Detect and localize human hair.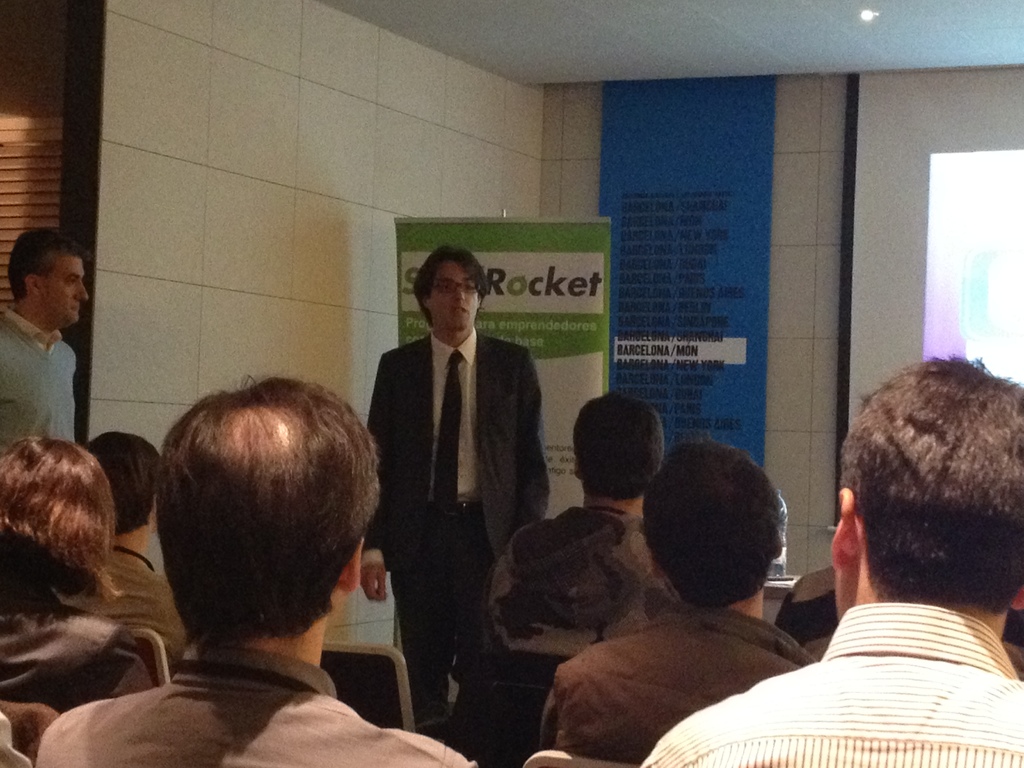
Localized at x1=412 y1=243 x2=490 y2=326.
